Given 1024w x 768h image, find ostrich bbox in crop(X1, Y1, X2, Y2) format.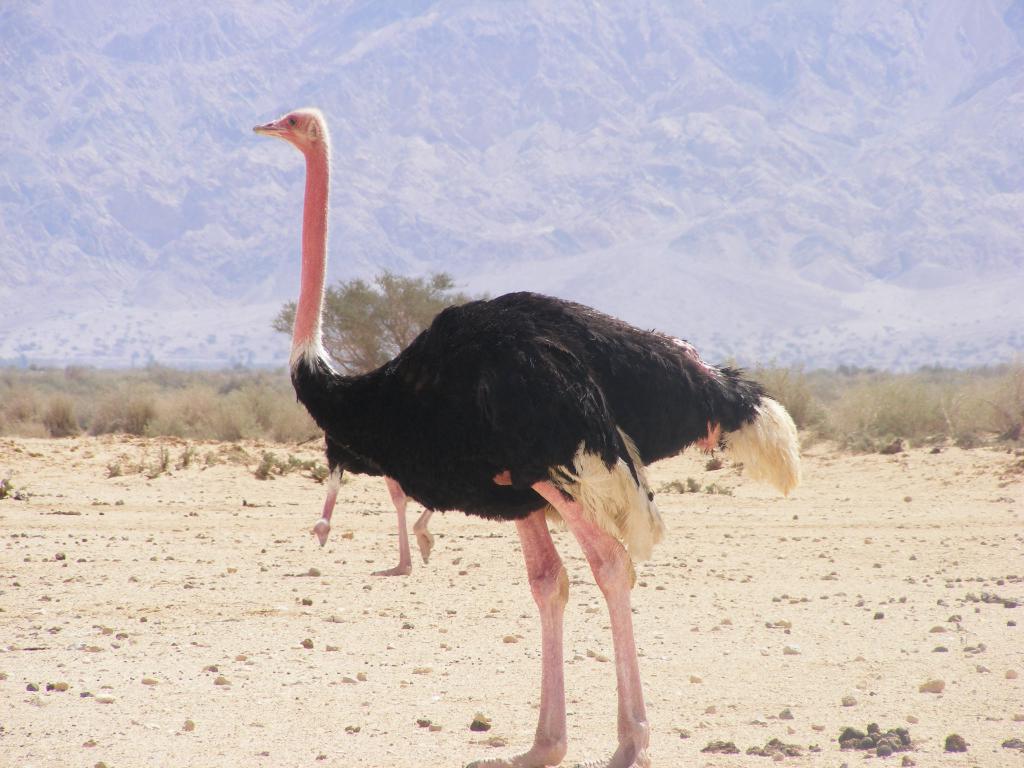
crop(311, 444, 438, 579).
